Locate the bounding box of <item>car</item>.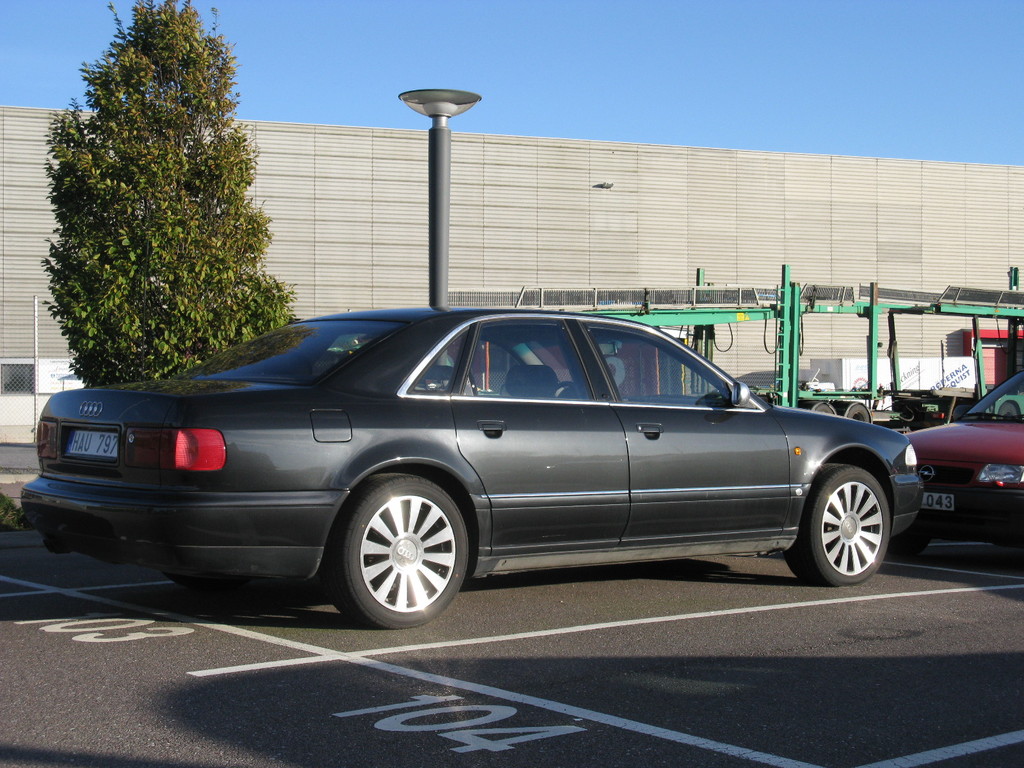
Bounding box: rect(14, 303, 924, 630).
